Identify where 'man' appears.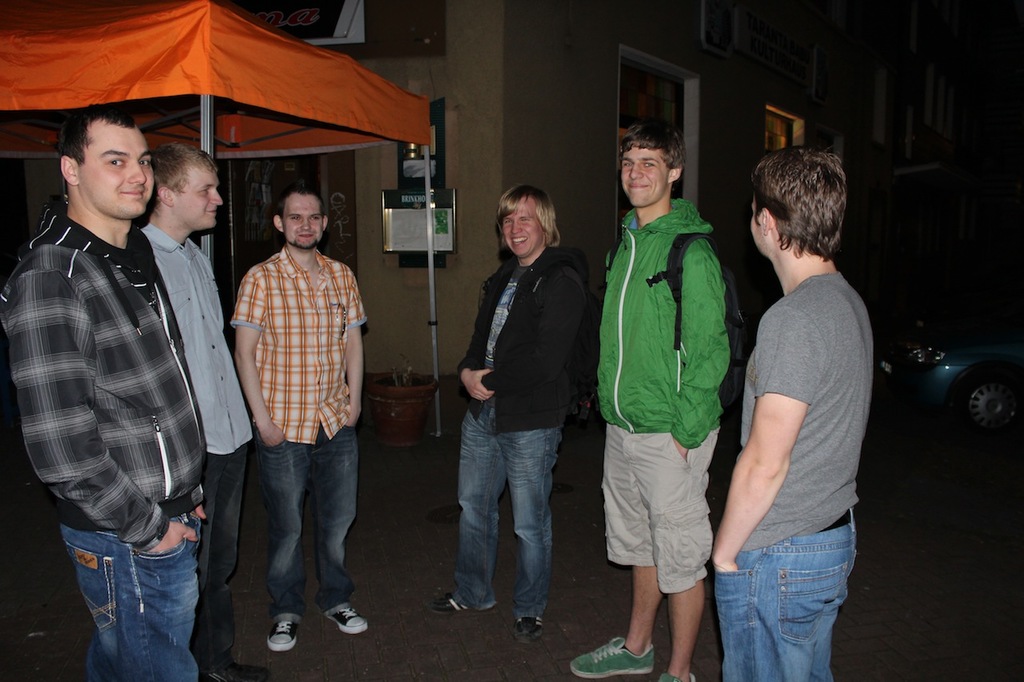
Appears at x1=234, y1=181, x2=376, y2=652.
